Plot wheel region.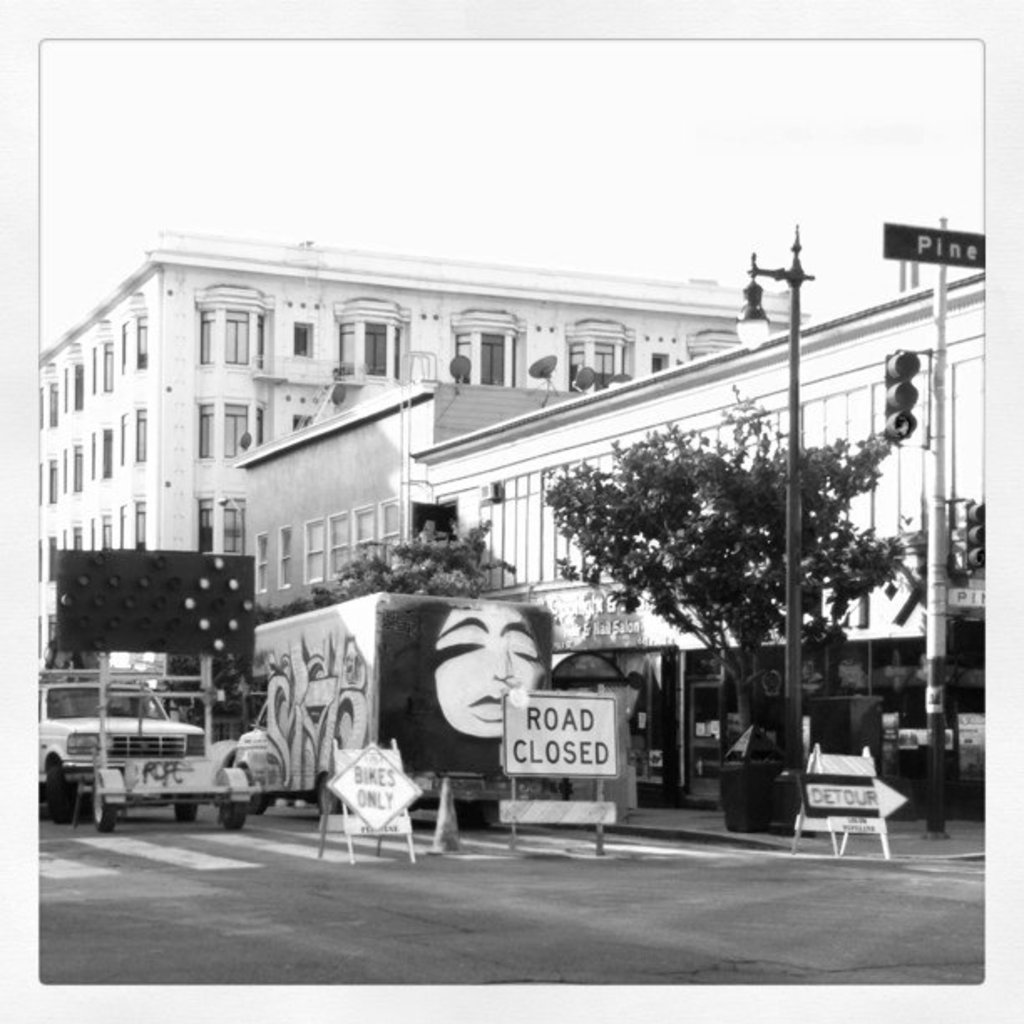
Plotted at <box>47,763,75,825</box>.
